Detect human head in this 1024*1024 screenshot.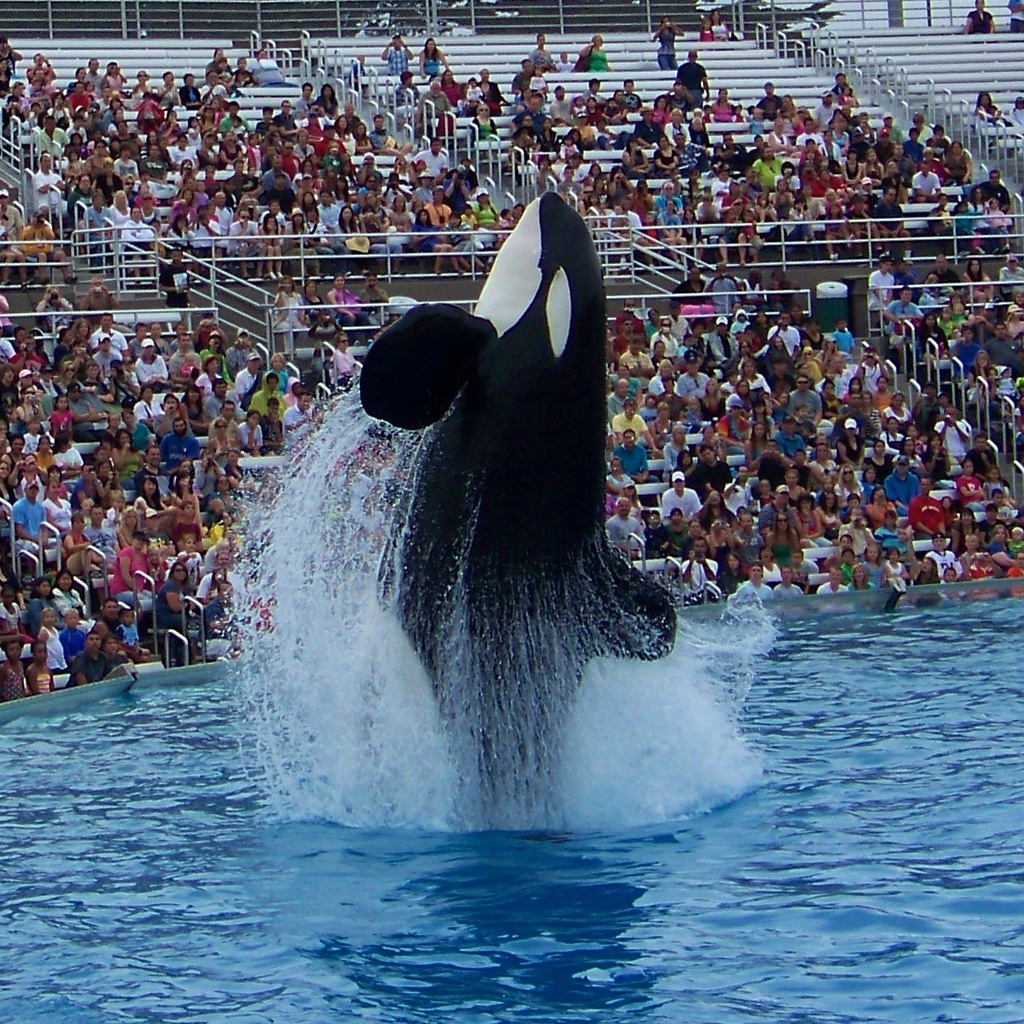
Detection: <bbox>839, 536, 857, 554</bbox>.
